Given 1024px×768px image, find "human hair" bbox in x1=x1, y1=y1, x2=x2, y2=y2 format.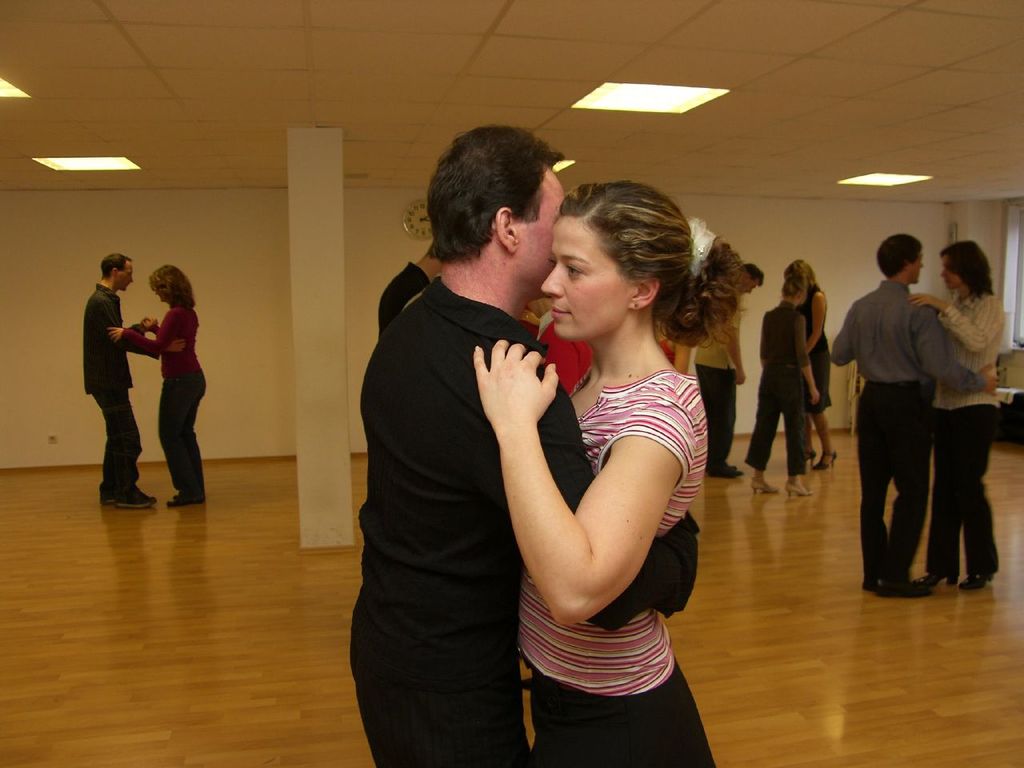
x1=147, y1=264, x2=197, y2=308.
